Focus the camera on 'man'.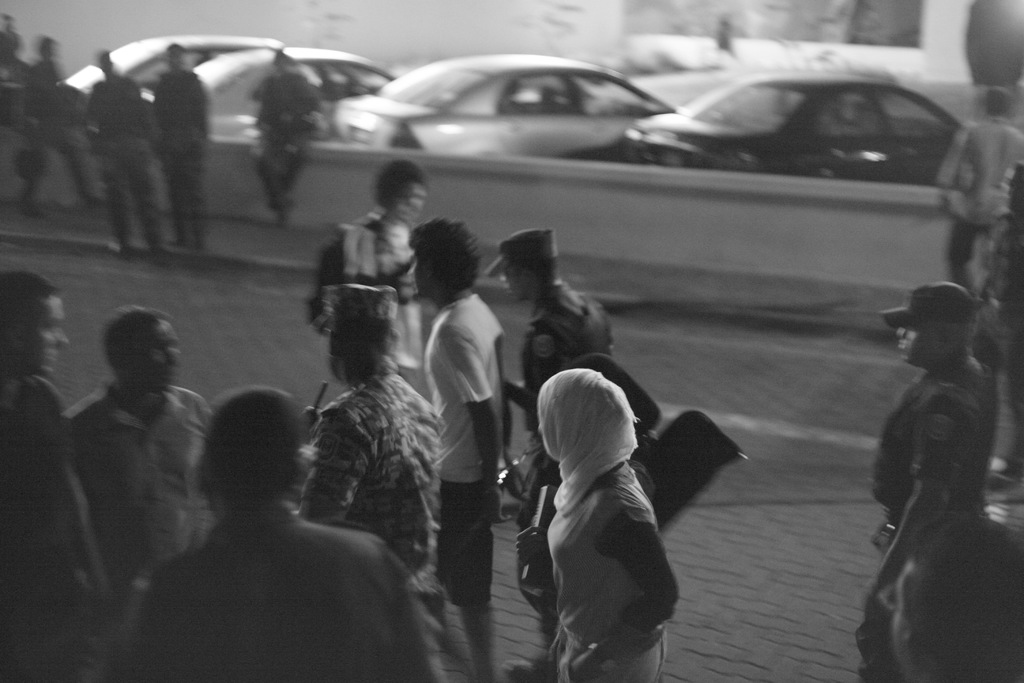
Focus region: 484, 231, 611, 682.
